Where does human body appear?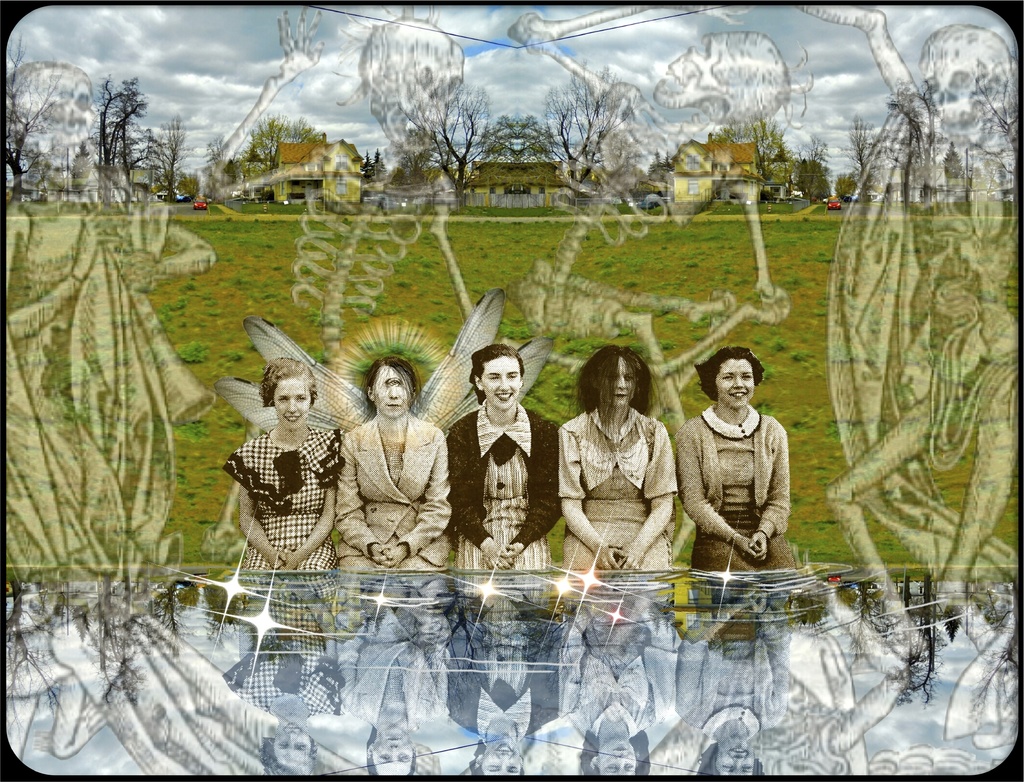
Appears at detection(564, 347, 697, 583).
